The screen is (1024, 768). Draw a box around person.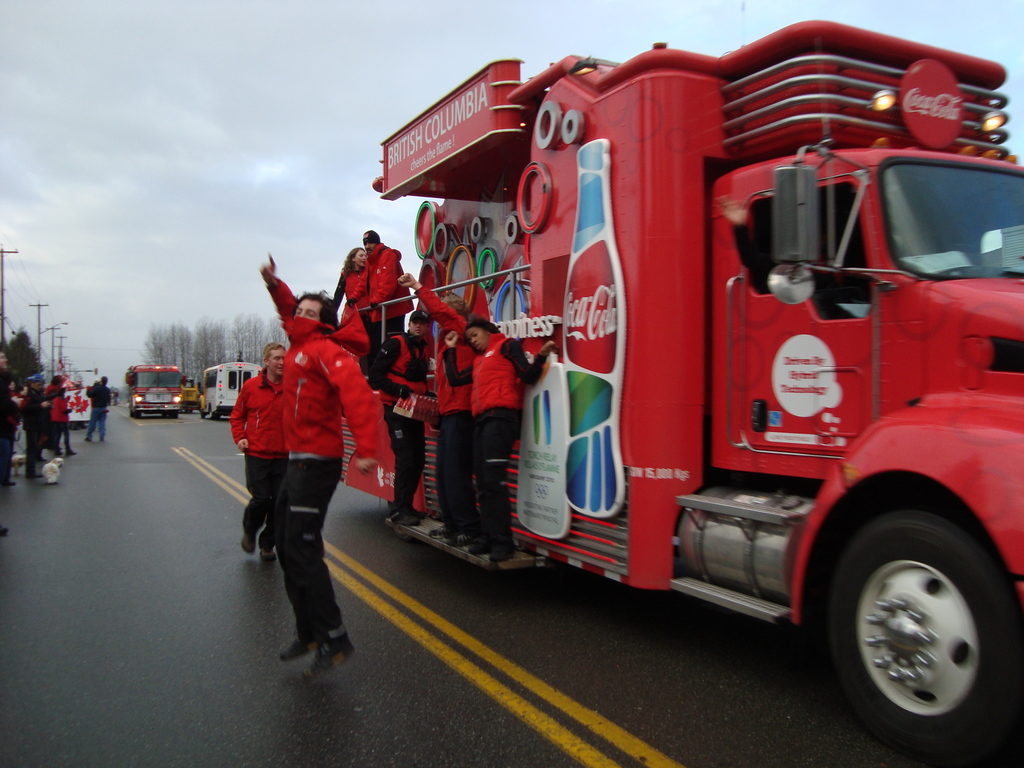
46 373 80 458.
